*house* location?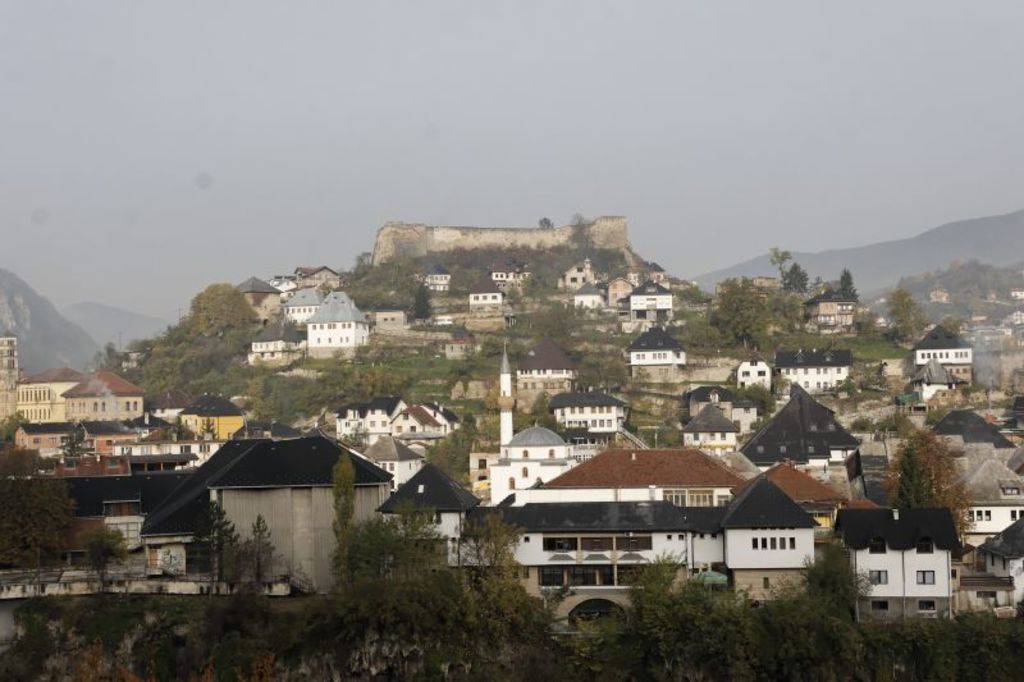
x1=630, y1=275, x2=671, y2=321
